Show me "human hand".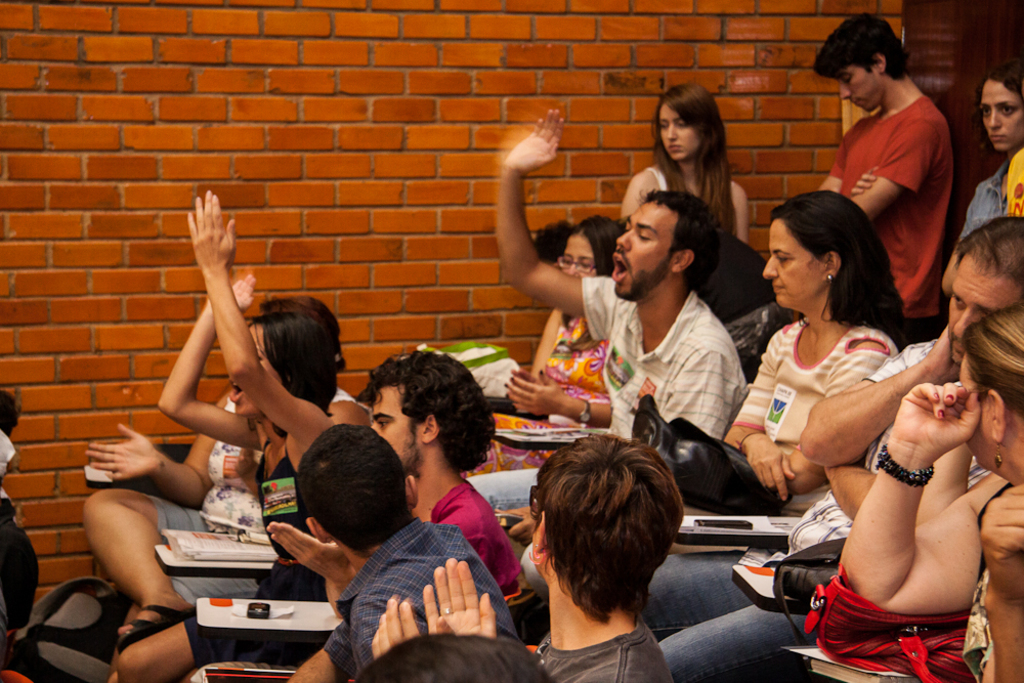
"human hand" is here: <region>368, 597, 456, 663</region>.
